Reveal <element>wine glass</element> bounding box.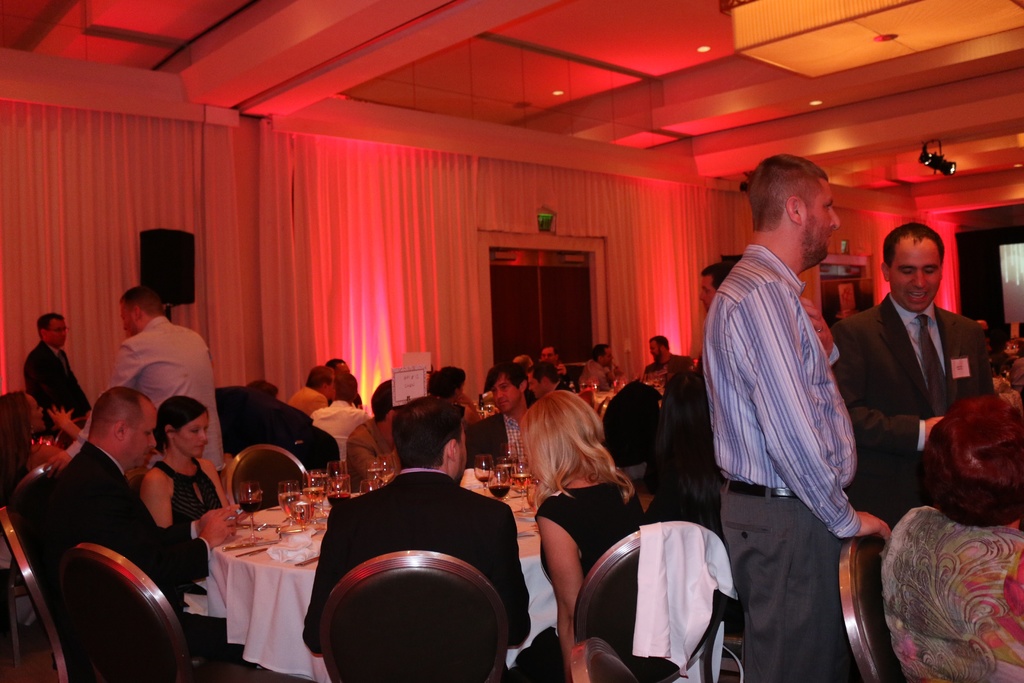
Revealed: select_region(359, 481, 374, 493).
